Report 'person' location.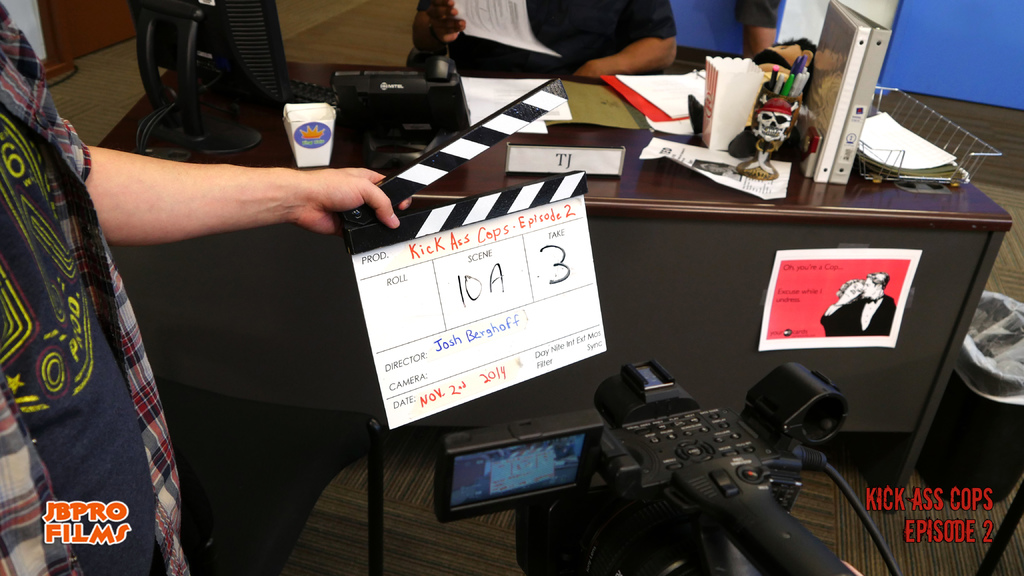
Report: Rect(739, 0, 812, 70).
